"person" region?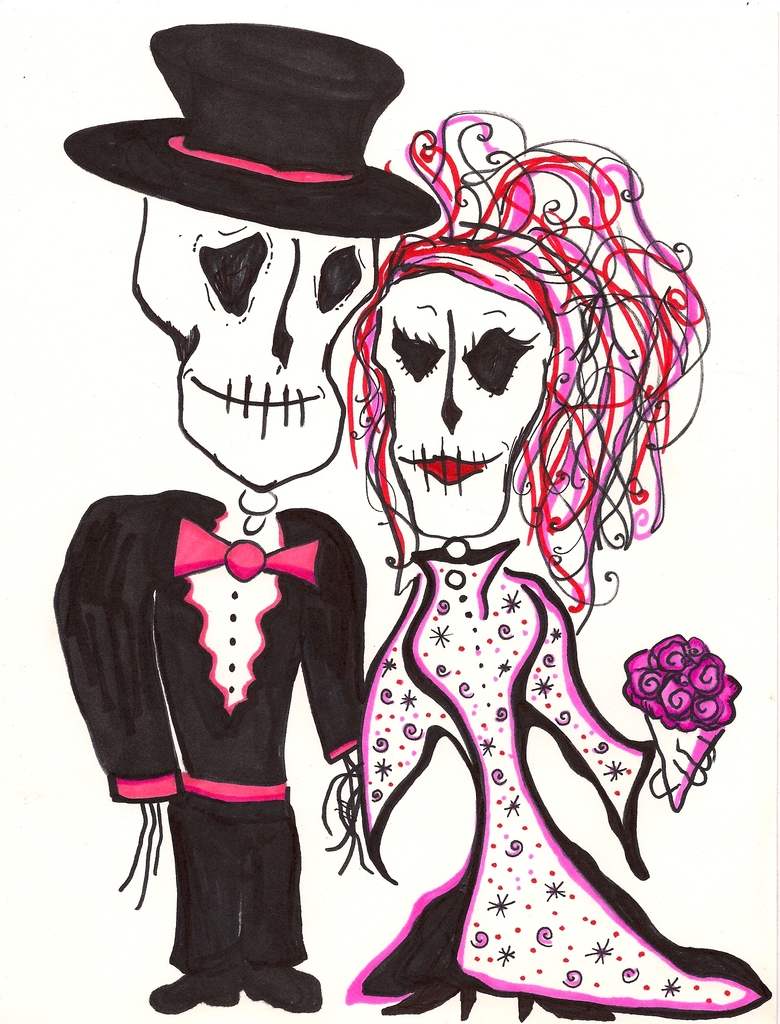
(312, 172, 684, 976)
